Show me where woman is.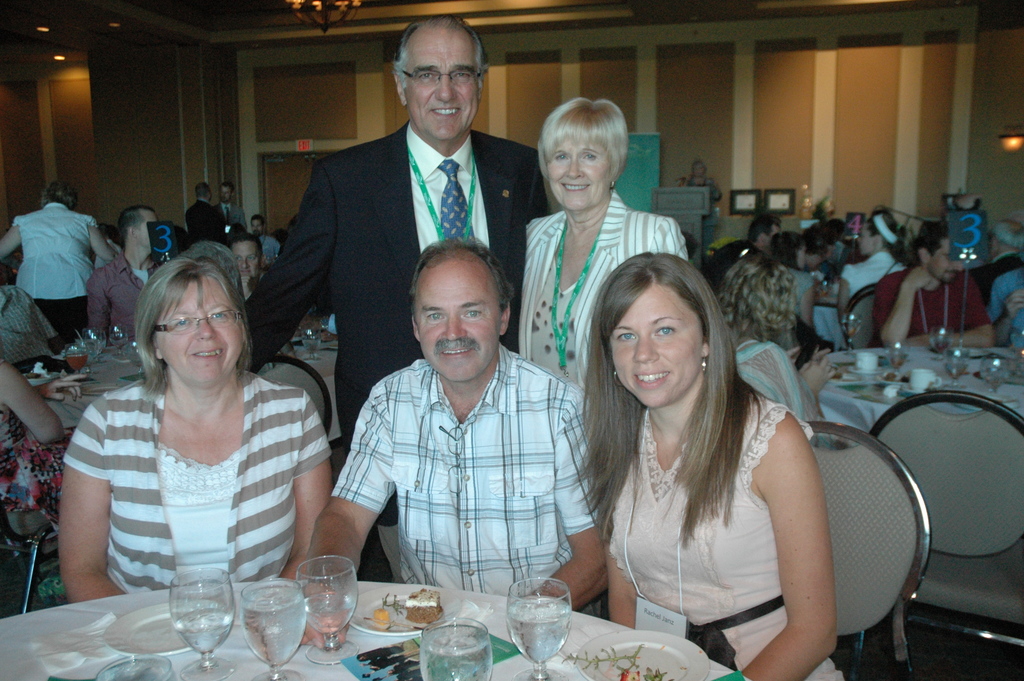
woman is at [54,235,324,625].
